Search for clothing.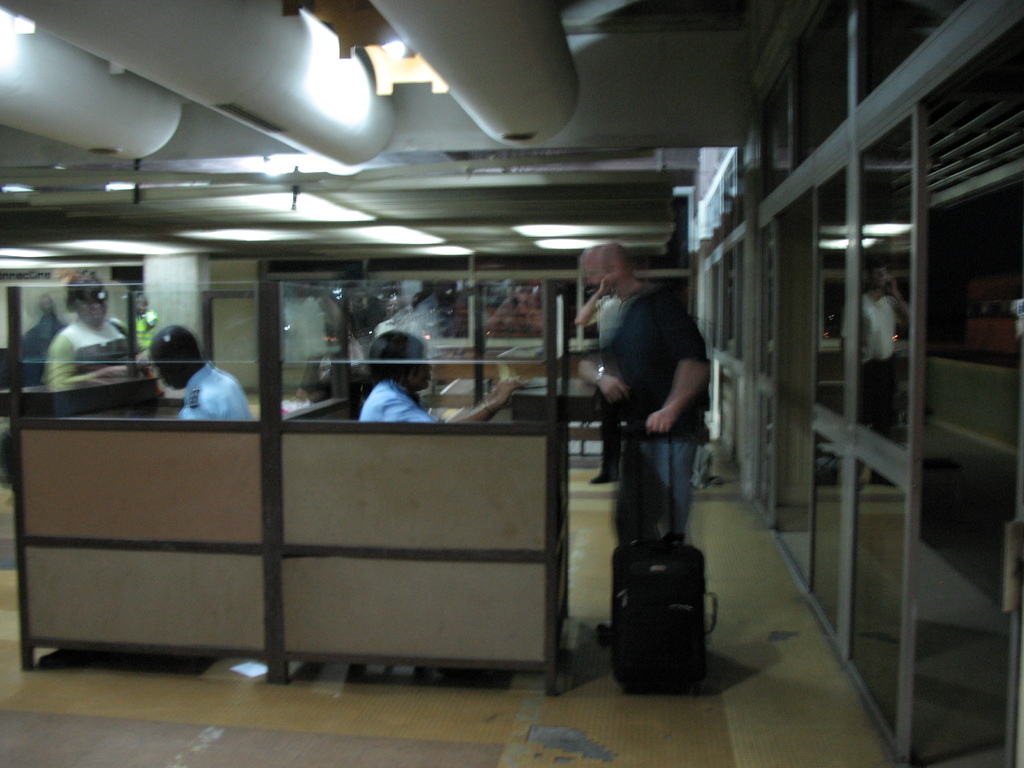
Found at rect(133, 310, 159, 351).
